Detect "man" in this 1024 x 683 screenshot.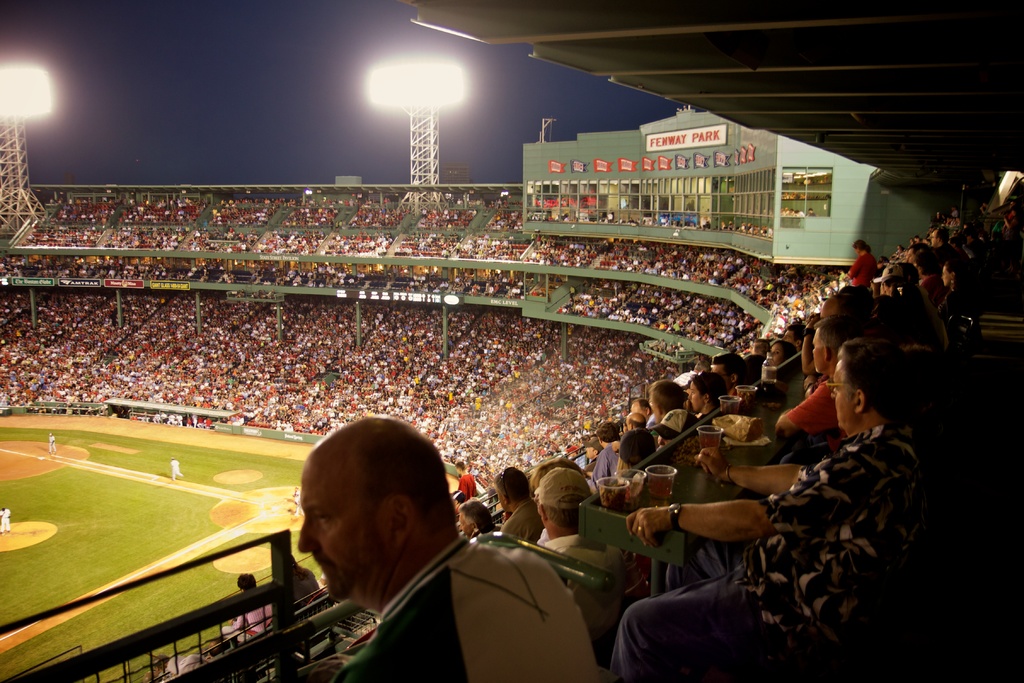
Detection: rect(157, 655, 169, 679).
